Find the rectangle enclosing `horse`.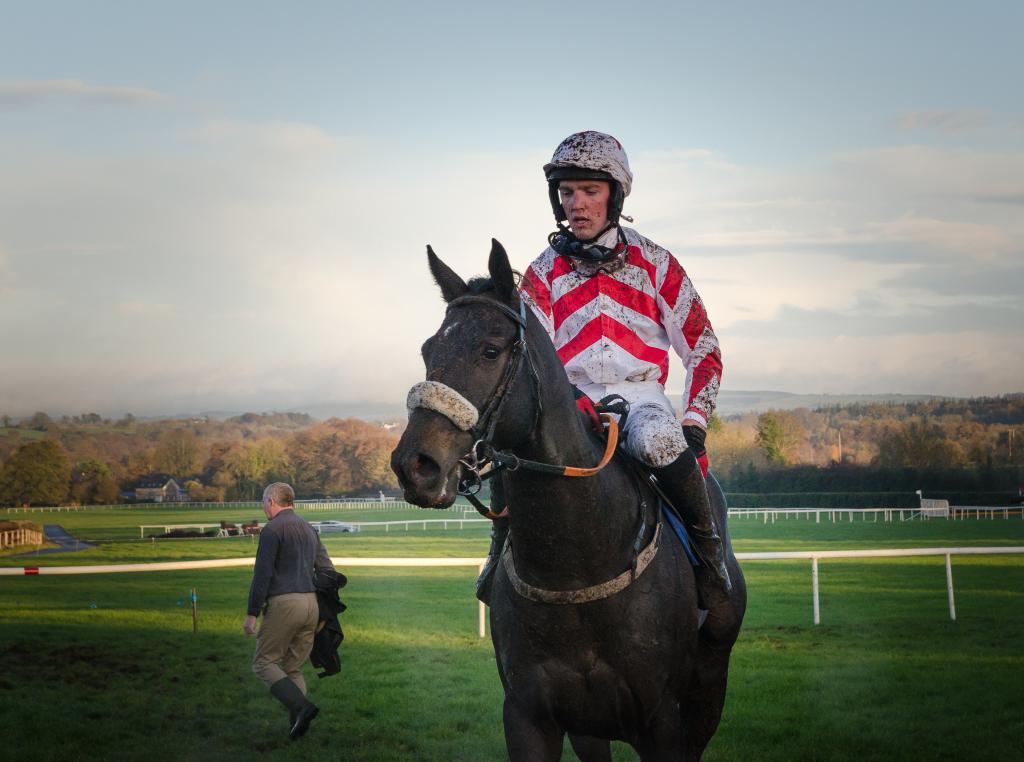
388, 233, 750, 761.
